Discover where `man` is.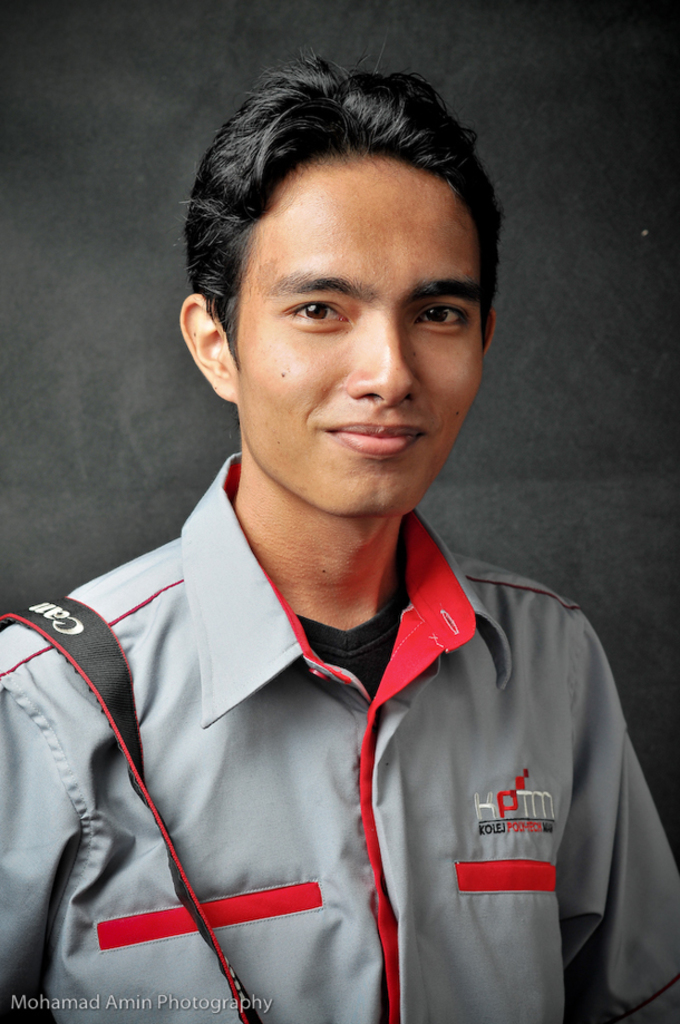
Discovered at 12,61,663,993.
